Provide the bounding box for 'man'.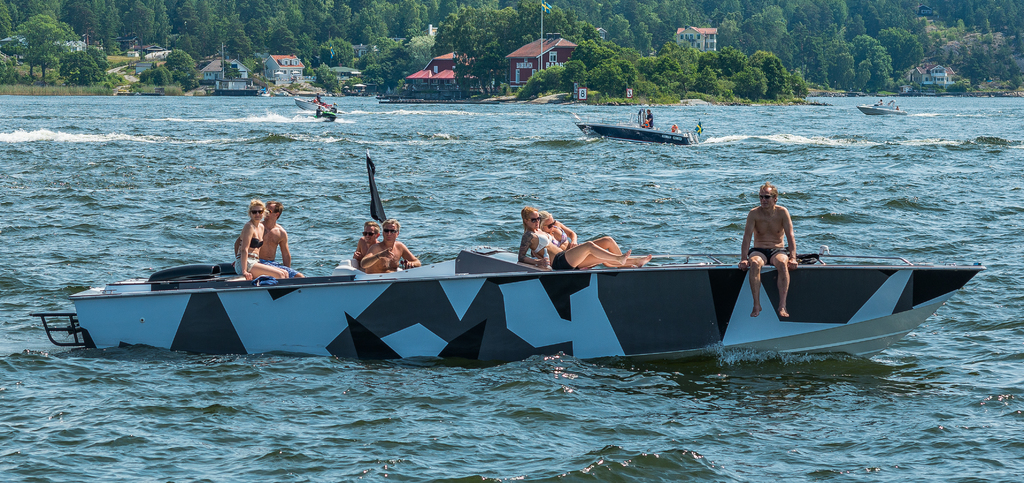
bbox(644, 108, 655, 128).
